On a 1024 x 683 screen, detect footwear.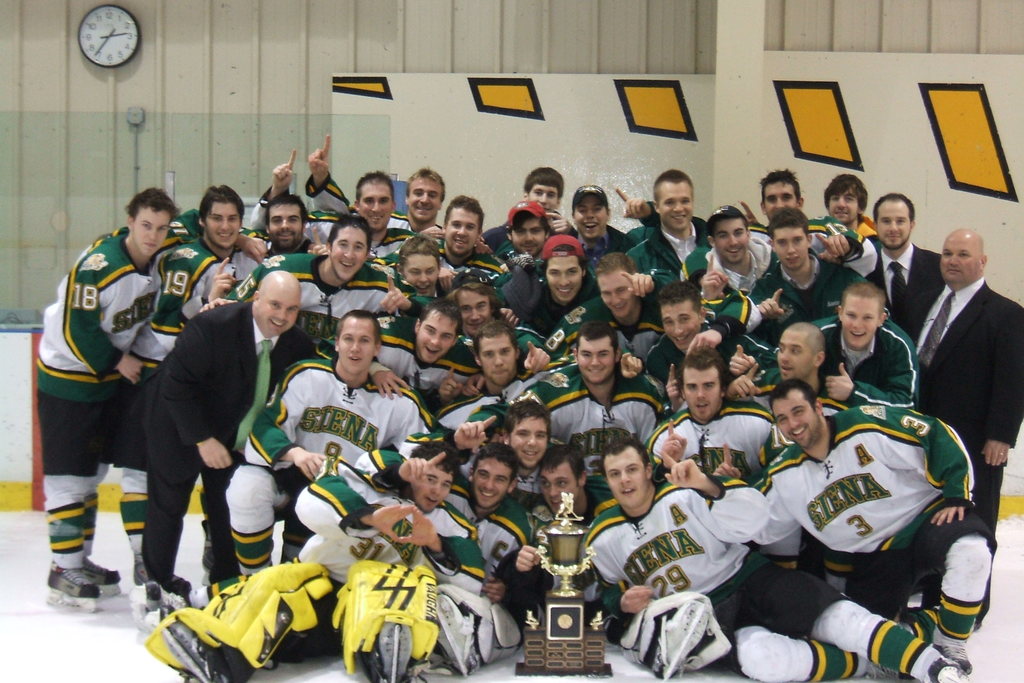
<region>934, 641, 972, 675</region>.
